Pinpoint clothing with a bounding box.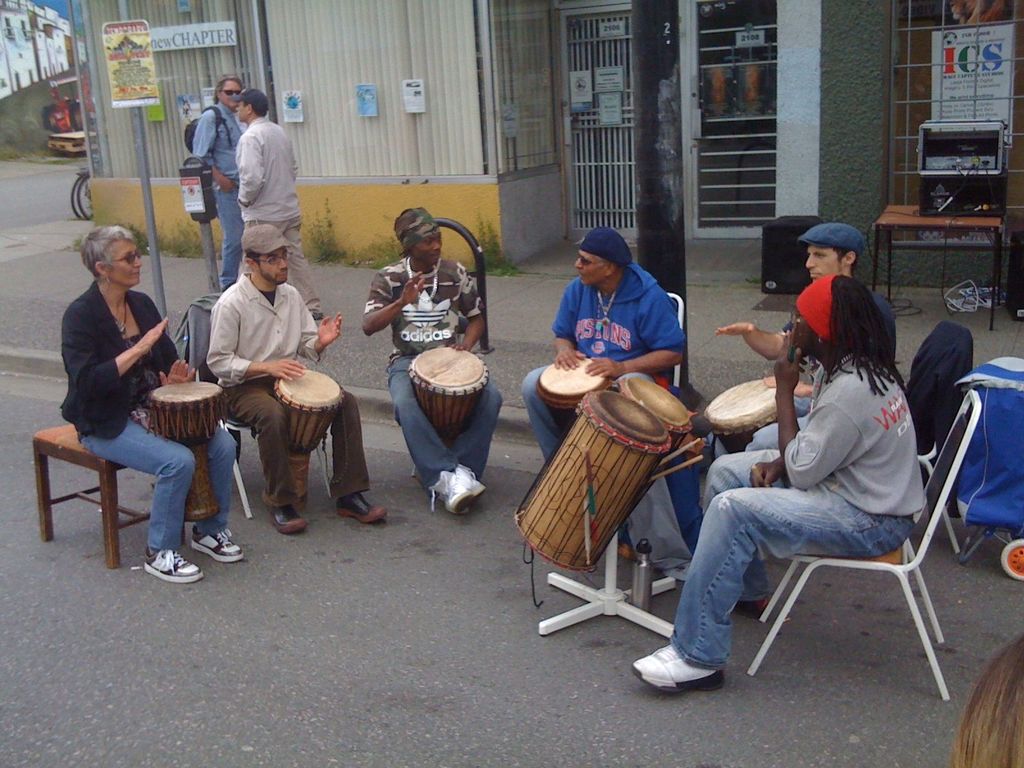
674 359 934 675.
